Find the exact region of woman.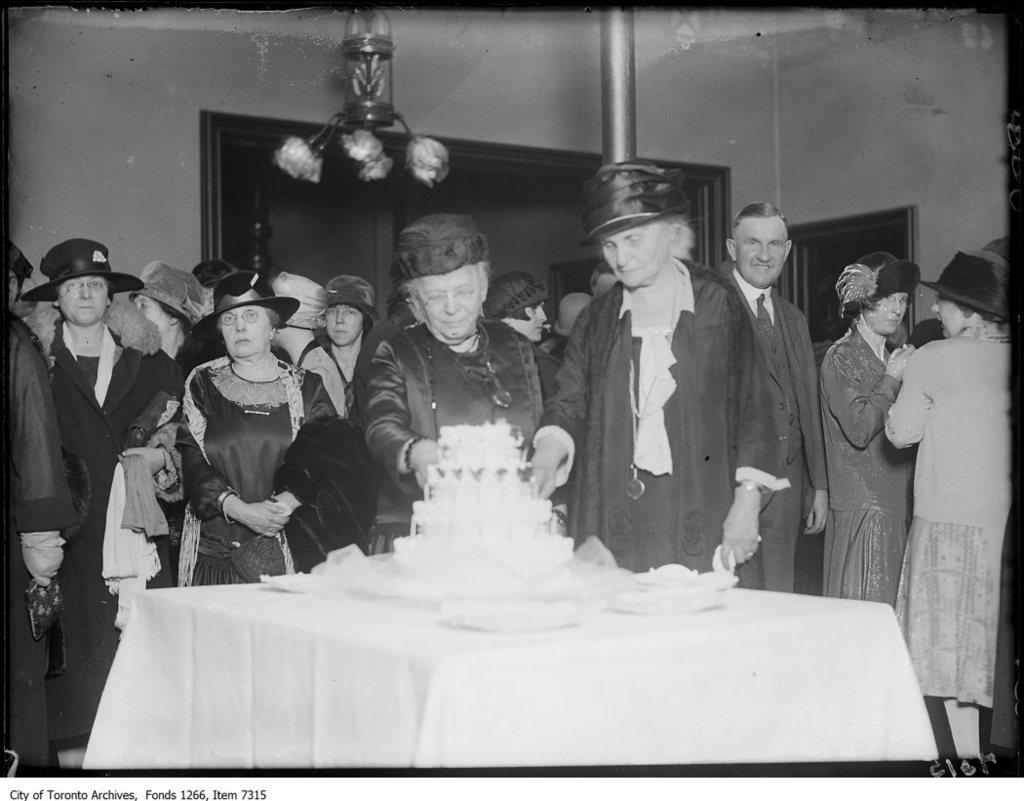
Exact region: (323, 272, 380, 388).
